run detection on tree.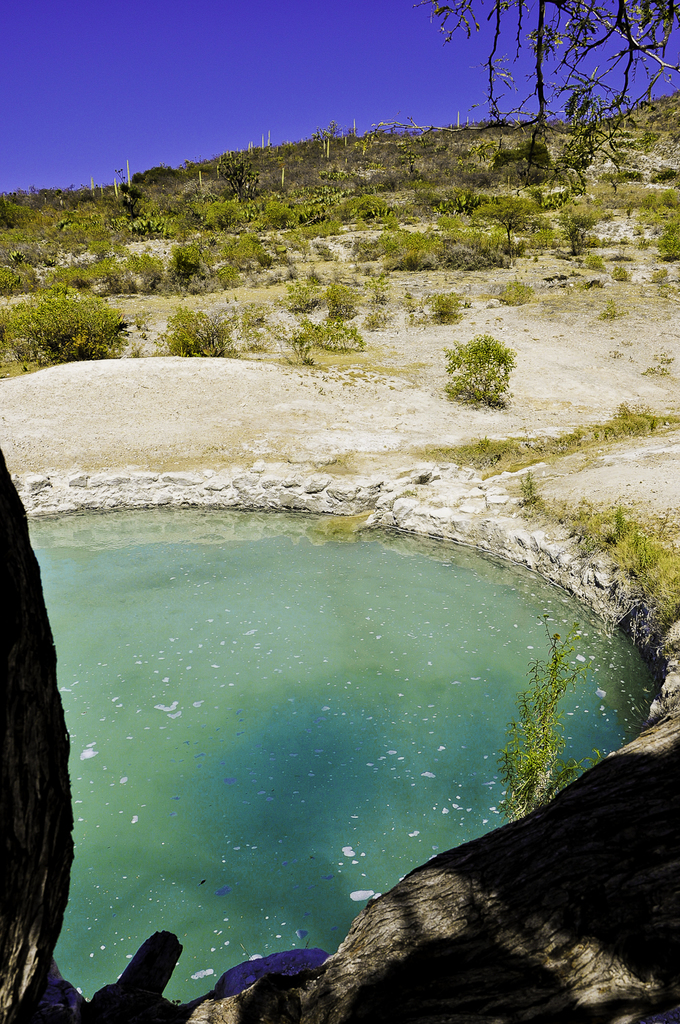
Result: (left=467, top=195, right=549, bottom=266).
